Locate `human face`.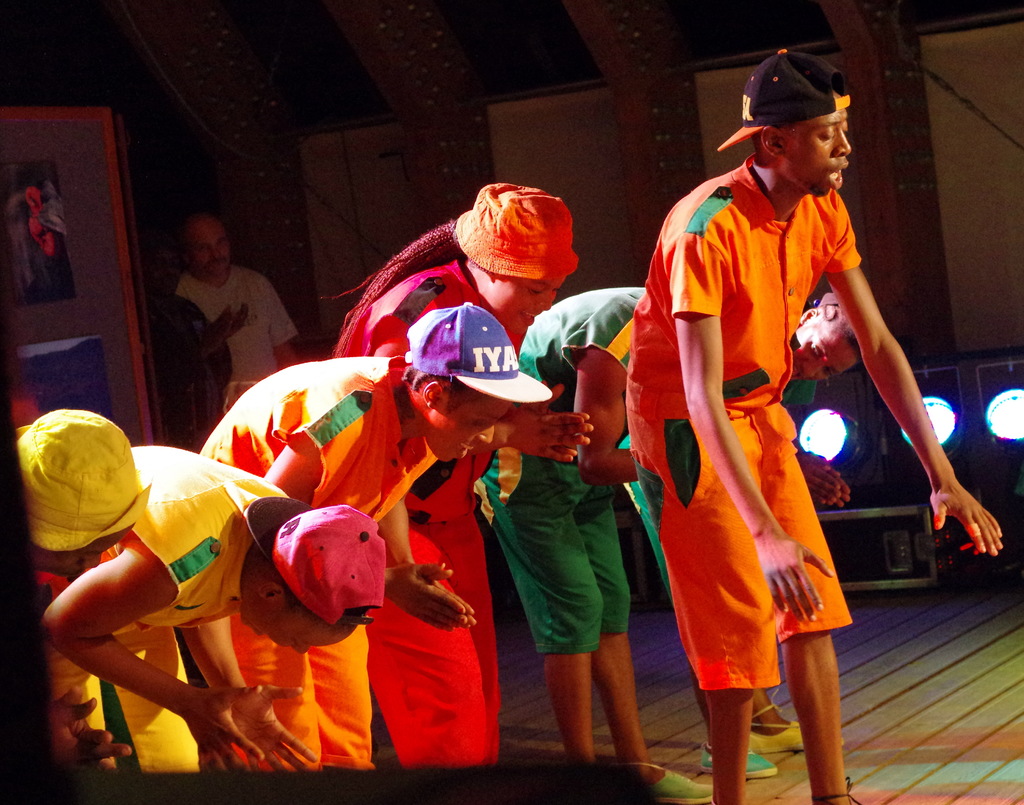
Bounding box: detection(36, 533, 132, 580).
